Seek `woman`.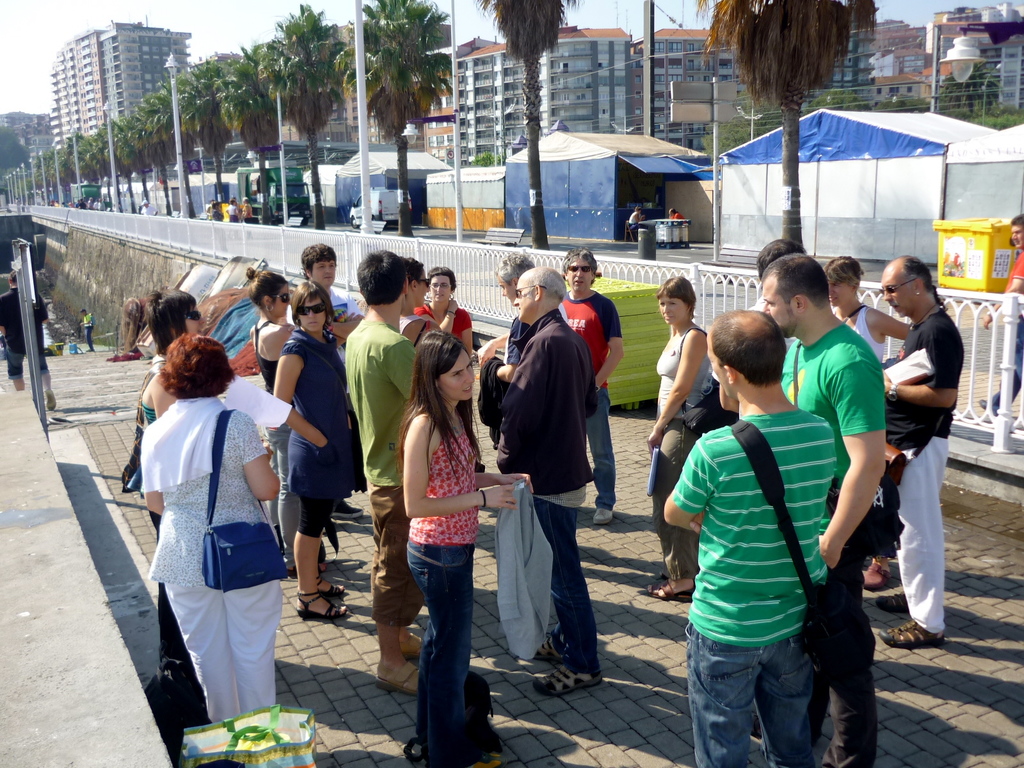
x1=227 y1=200 x2=241 y2=222.
